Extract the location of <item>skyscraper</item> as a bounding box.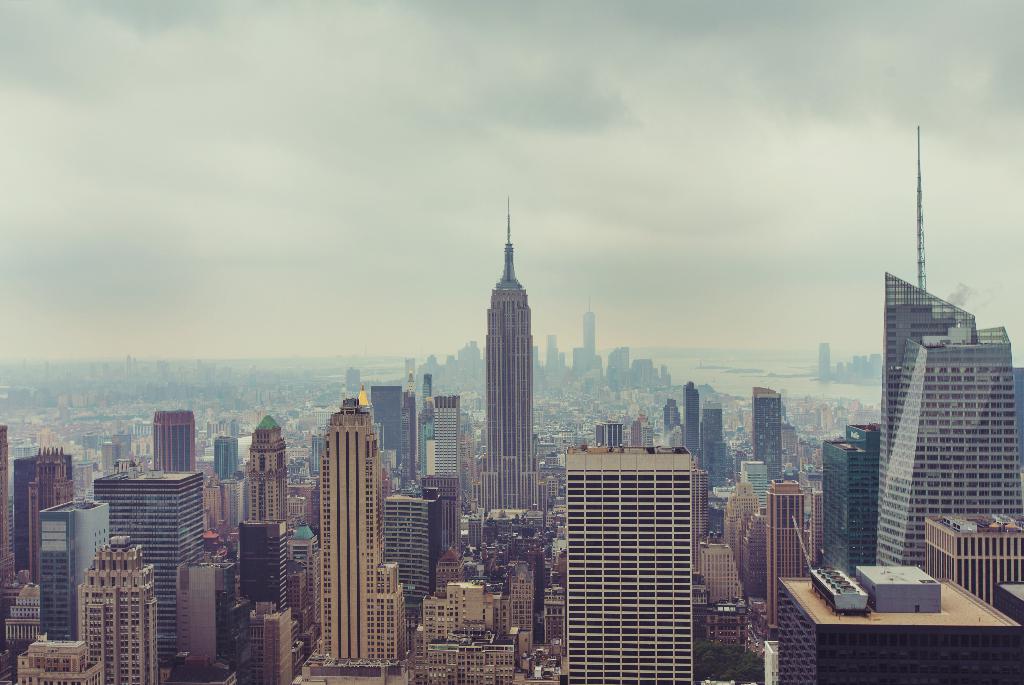
Rect(876, 119, 1023, 577).
